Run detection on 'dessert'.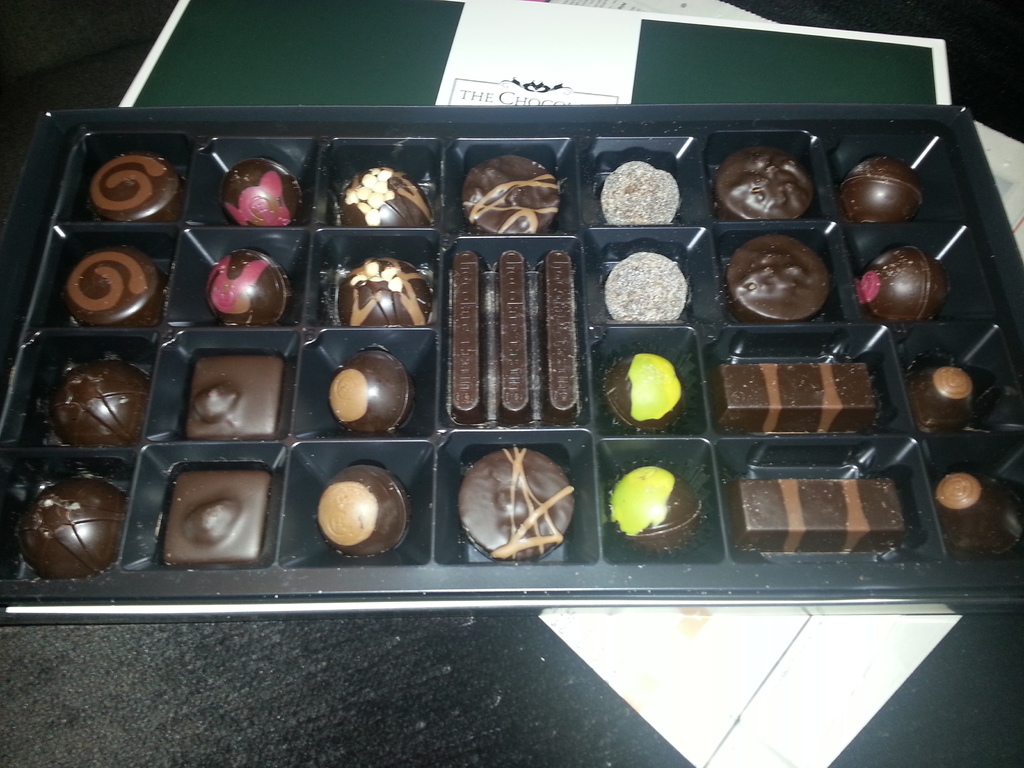
Result: box(706, 140, 816, 223).
